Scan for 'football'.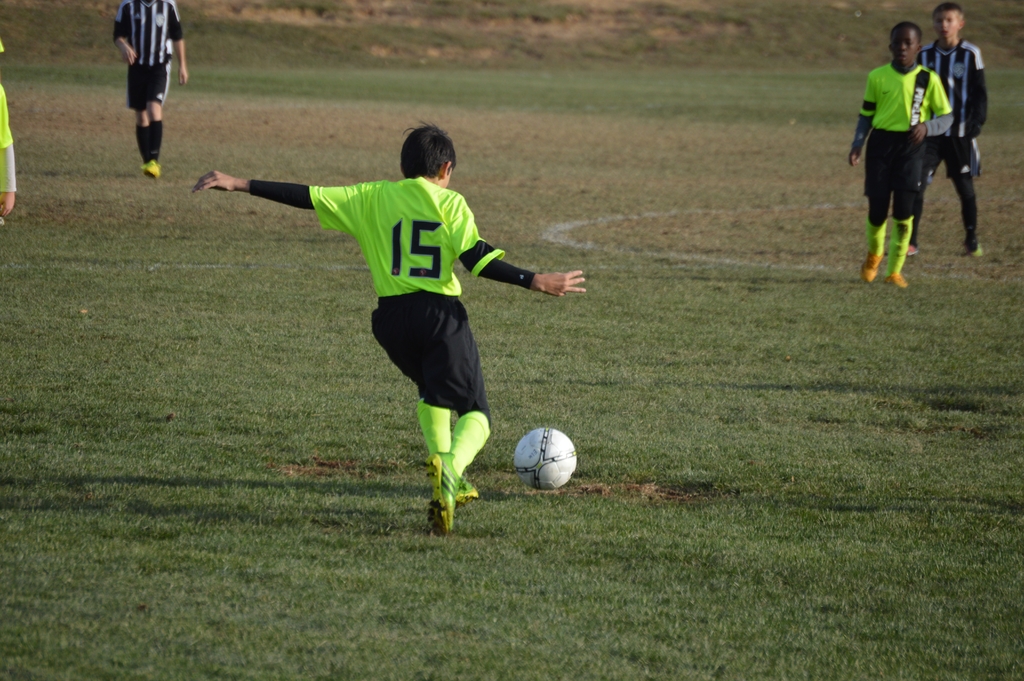
Scan result: {"x1": 514, "y1": 426, "x2": 576, "y2": 489}.
